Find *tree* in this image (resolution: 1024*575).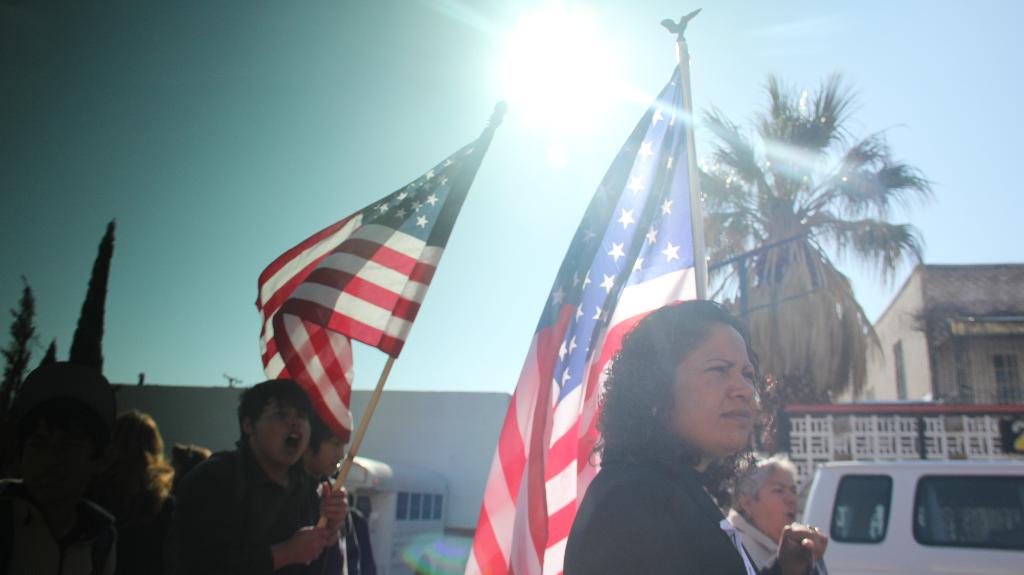
Rect(67, 220, 118, 374).
